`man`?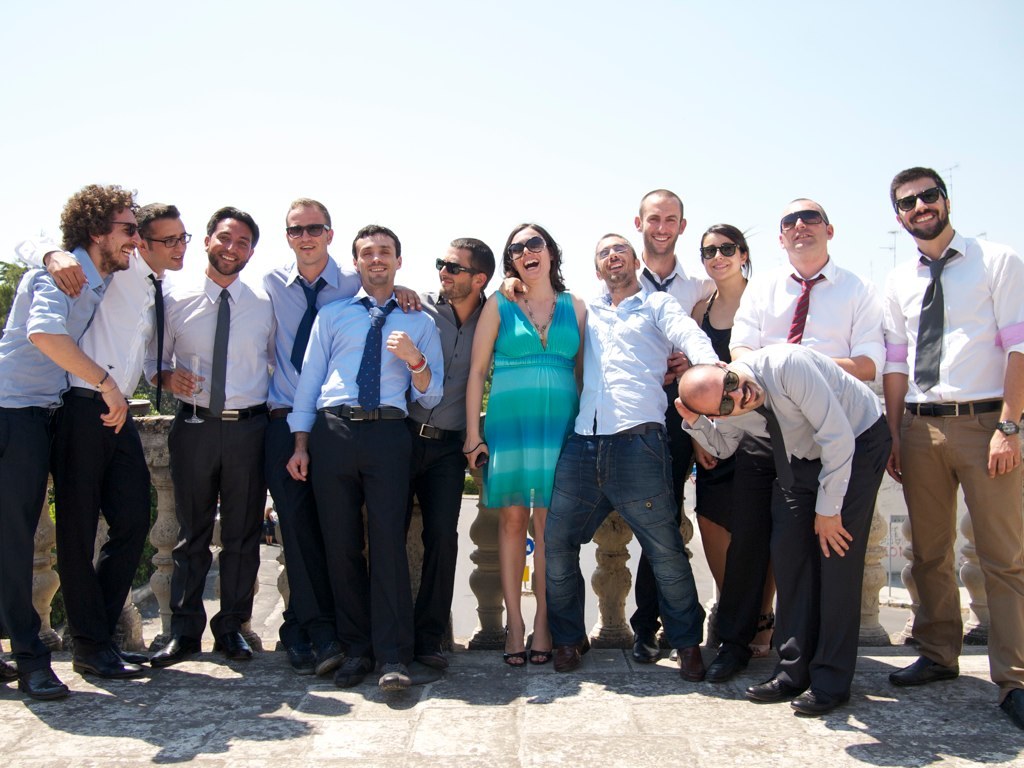
<bbox>264, 200, 420, 670</bbox>
